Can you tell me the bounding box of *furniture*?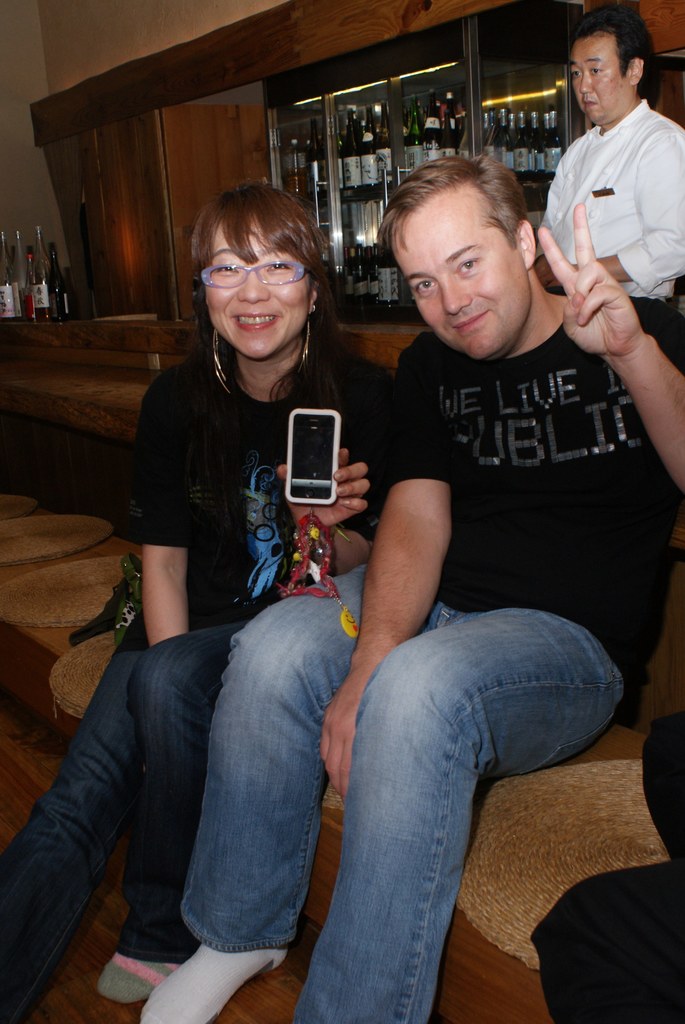
locate(0, 492, 668, 1023).
